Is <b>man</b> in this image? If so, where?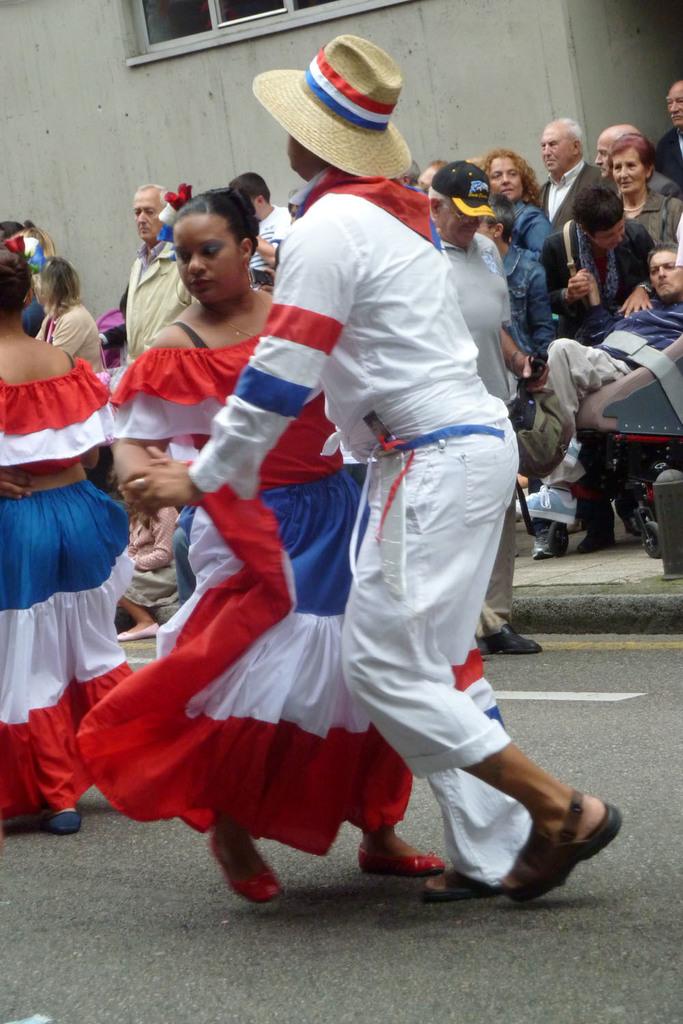
Yes, at box=[552, 239, 676, 526].
